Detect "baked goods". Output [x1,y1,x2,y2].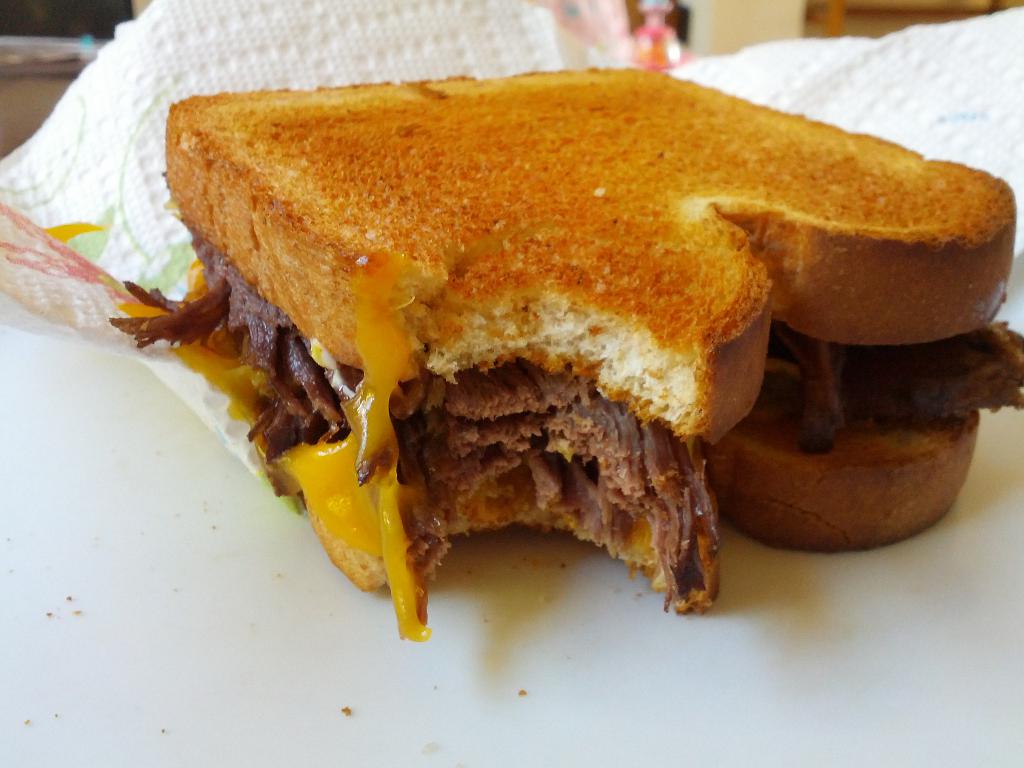
[107,65,1023,641].
